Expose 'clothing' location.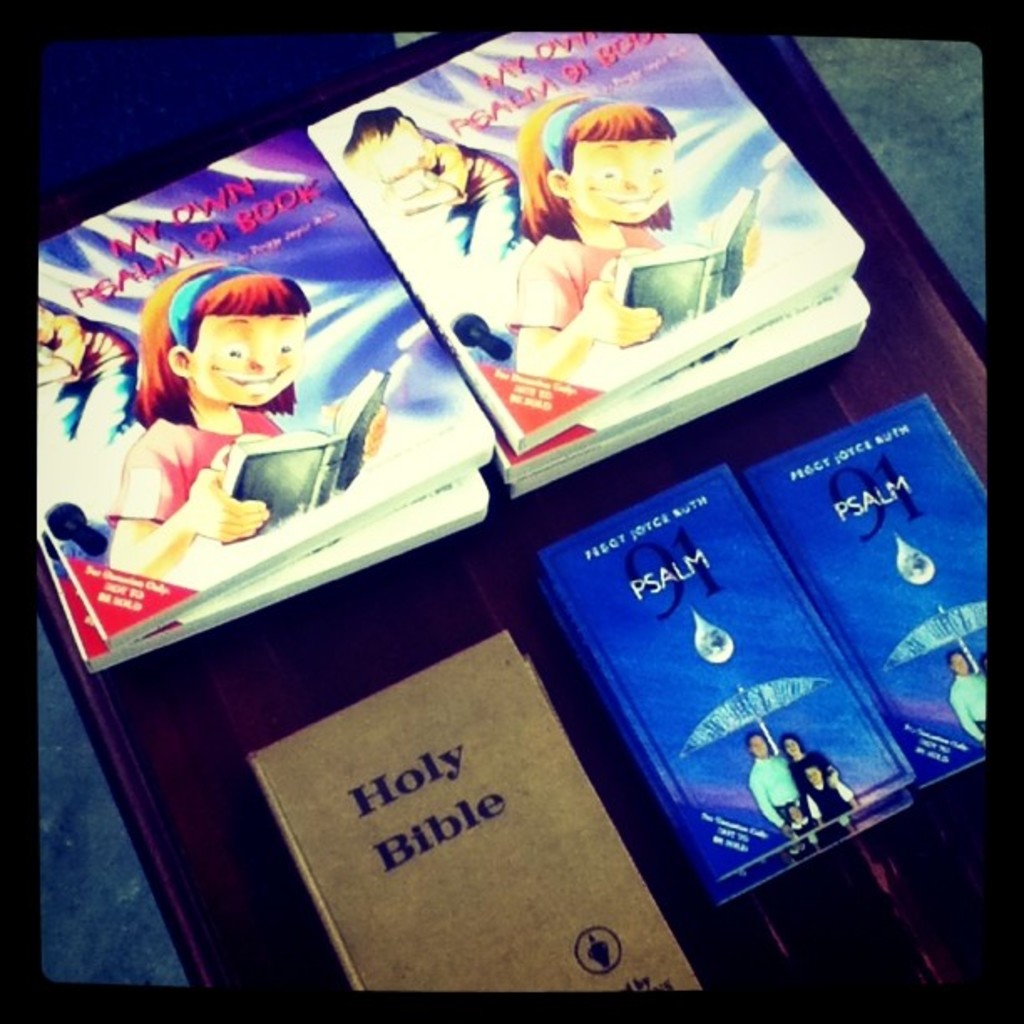
Exposed at 793/753/833/773.
